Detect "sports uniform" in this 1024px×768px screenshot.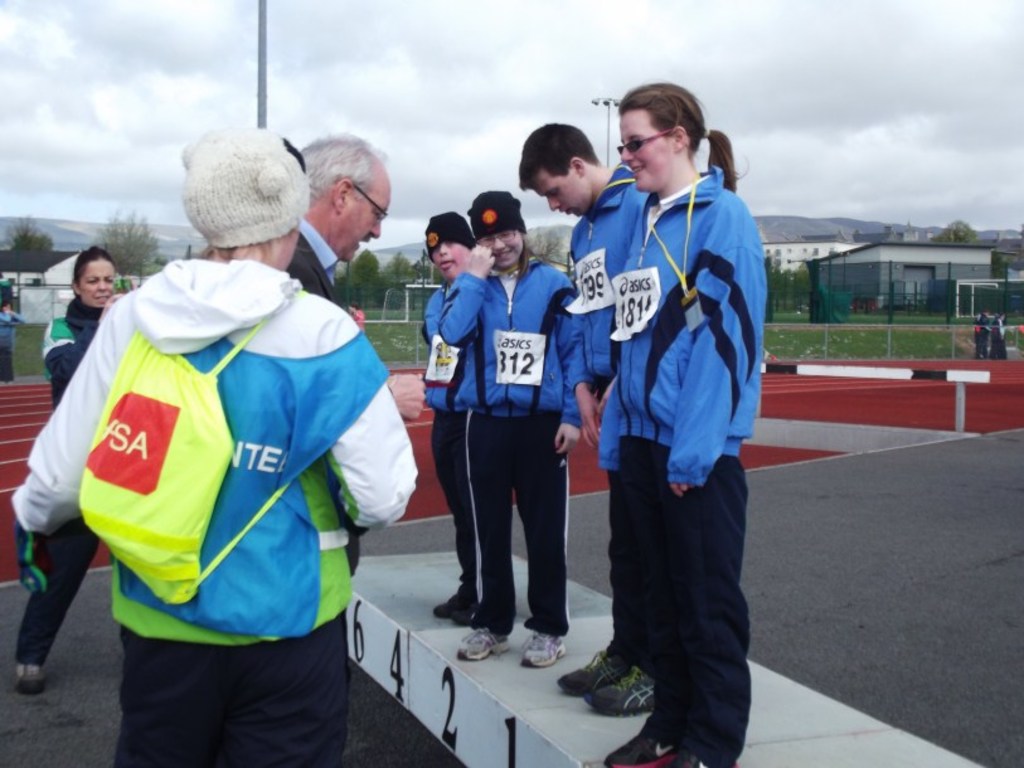
Detection: (573,151,651,667).
